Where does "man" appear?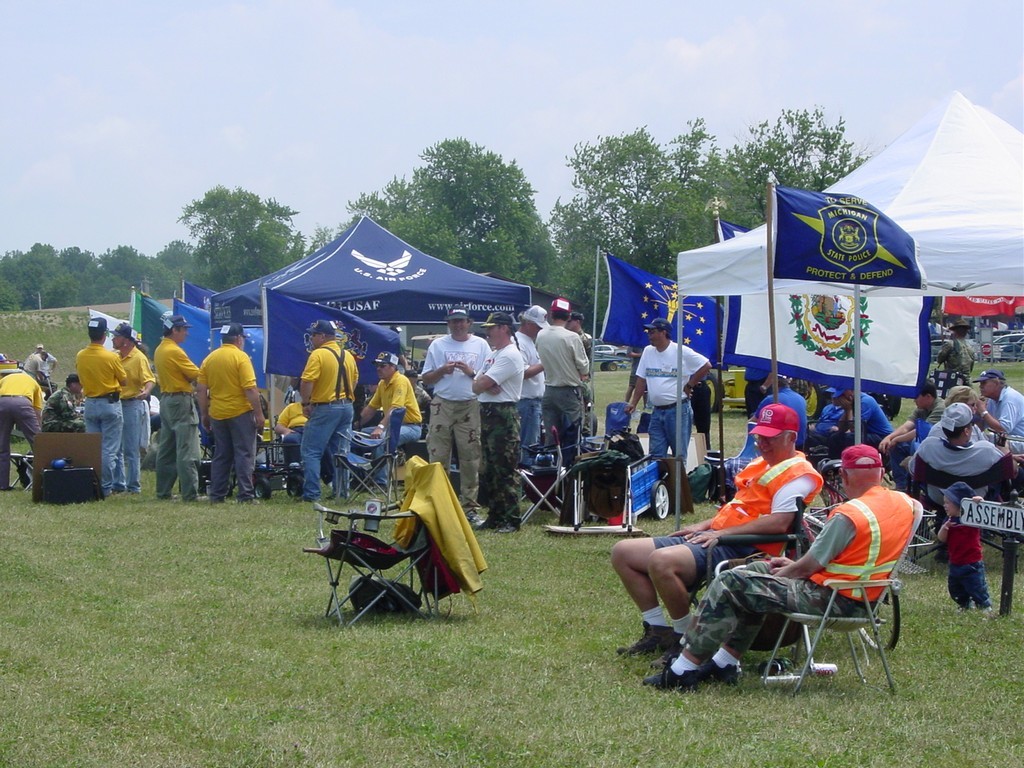
Appears at Rect(200, 317, 261, 505).
